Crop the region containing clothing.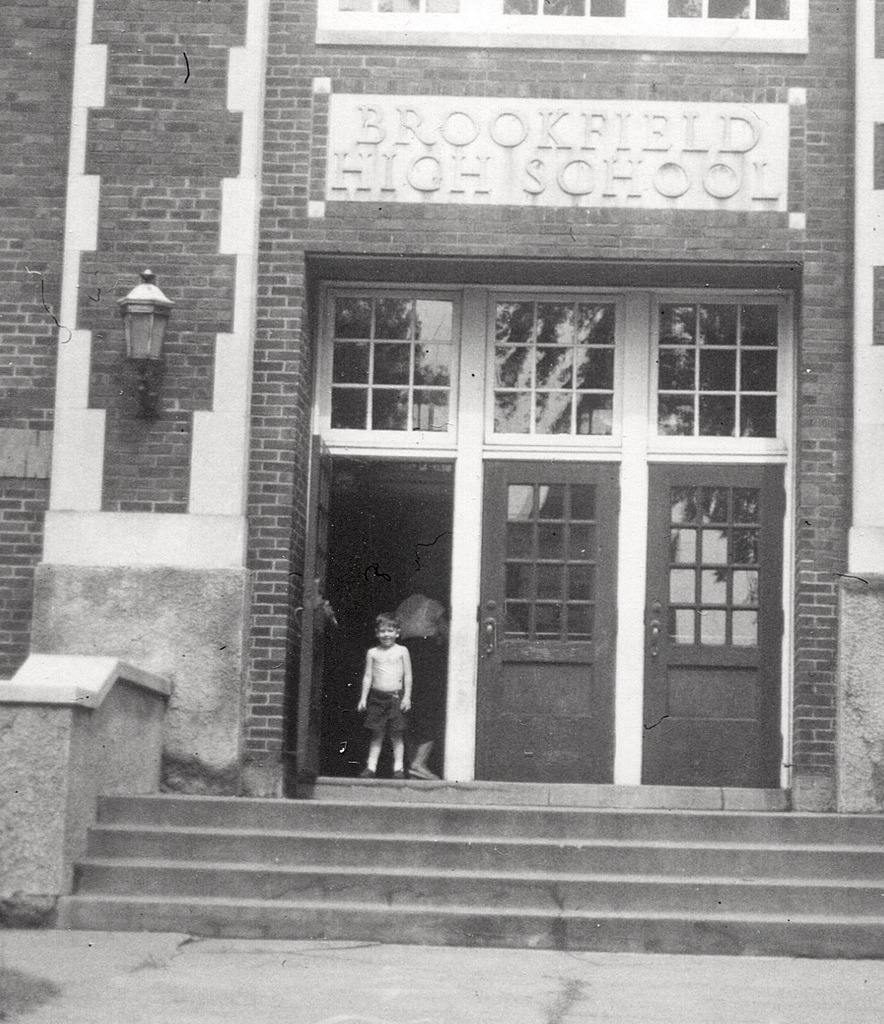
Crop region: select_region(363, 684, 408, 739).
